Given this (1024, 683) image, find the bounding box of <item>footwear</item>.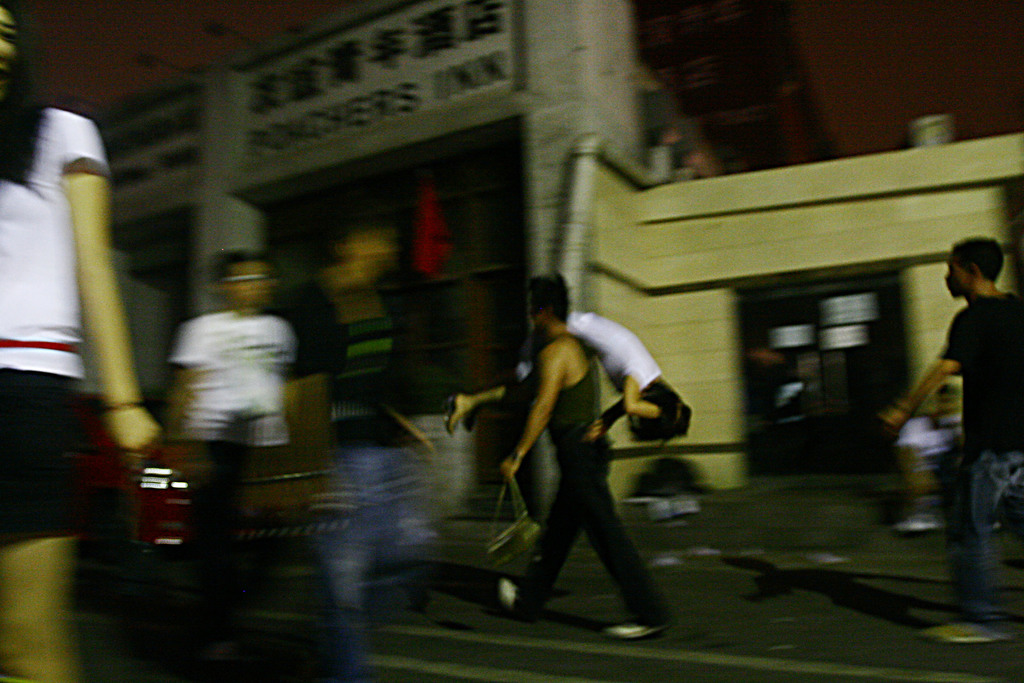
crop(920, 620, 1004, 641).
